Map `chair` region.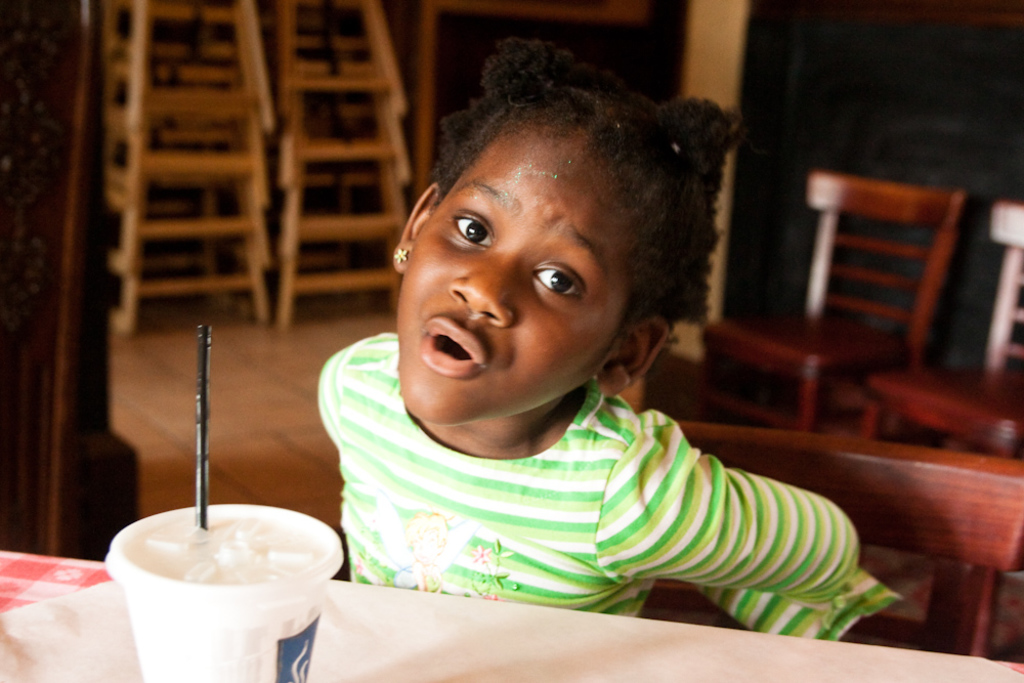
Mapped to 700, 177, 952, 426.
